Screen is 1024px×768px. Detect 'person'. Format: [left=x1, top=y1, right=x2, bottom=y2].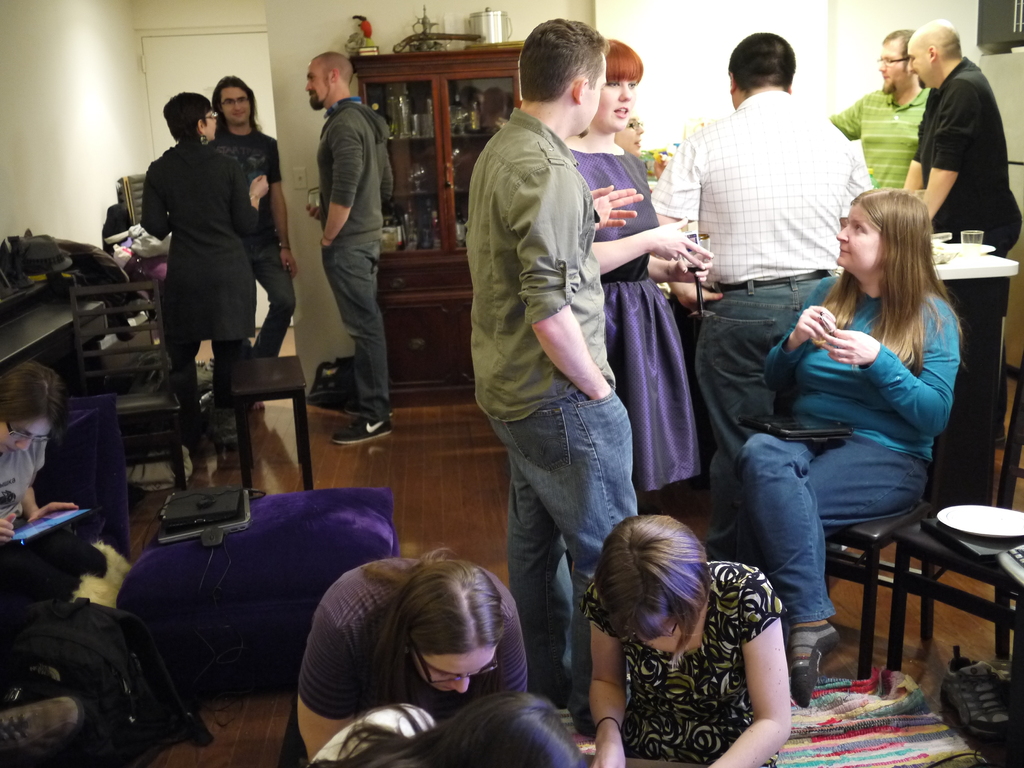
[left=662, top=31, right=876, bottom=540].
